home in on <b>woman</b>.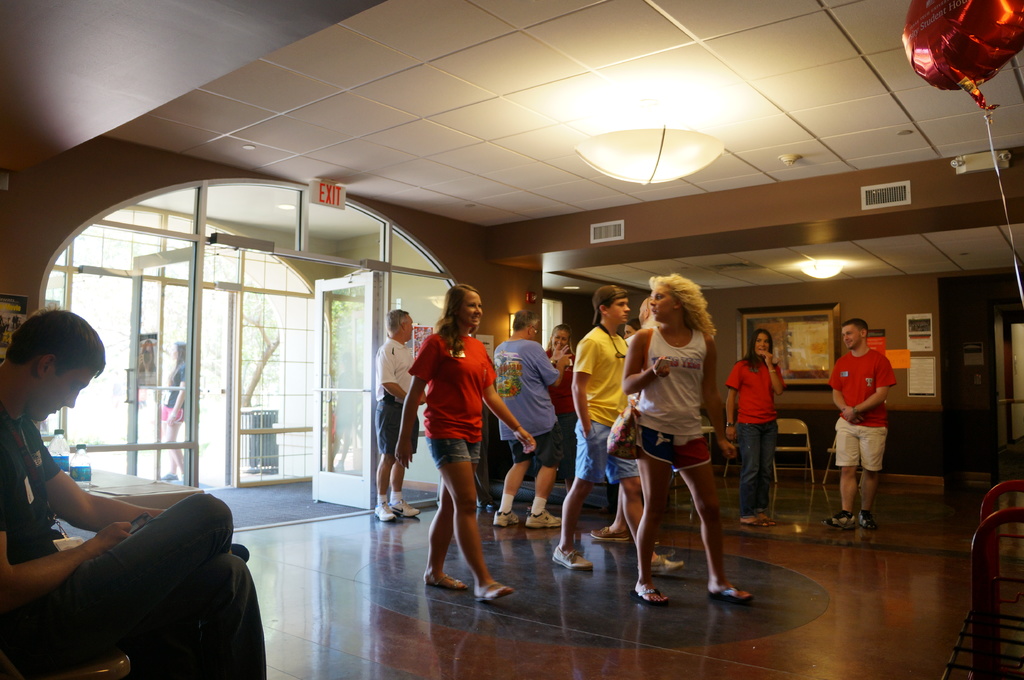
Homed in at region(625, 269, 741, 617).
